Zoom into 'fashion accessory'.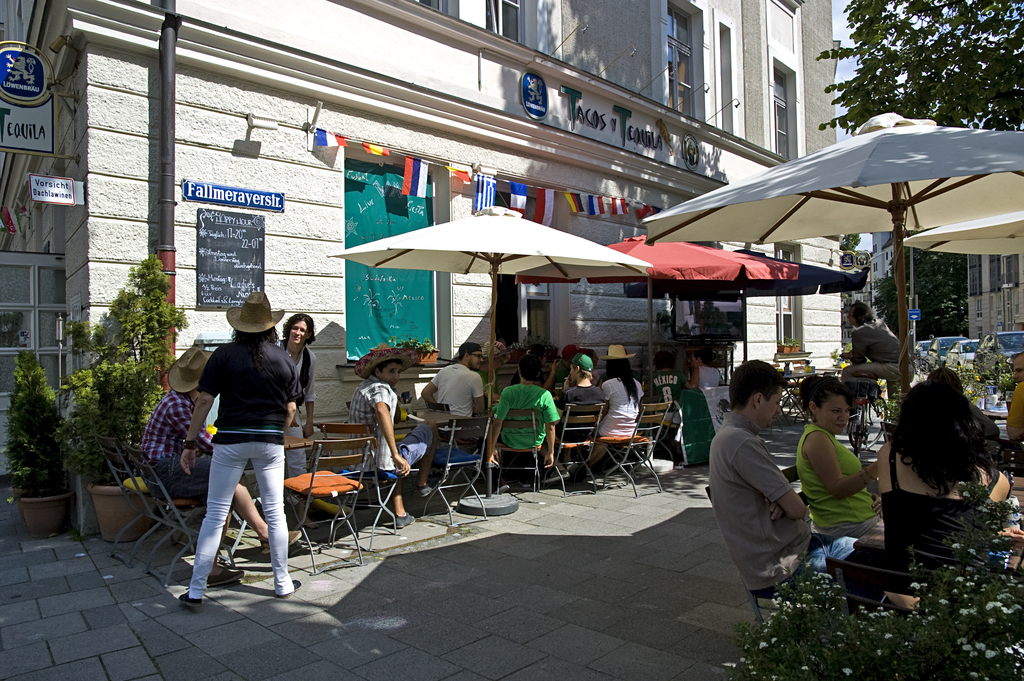
Zoom target: x1=257 y1=527 x2=303 y2=560.
